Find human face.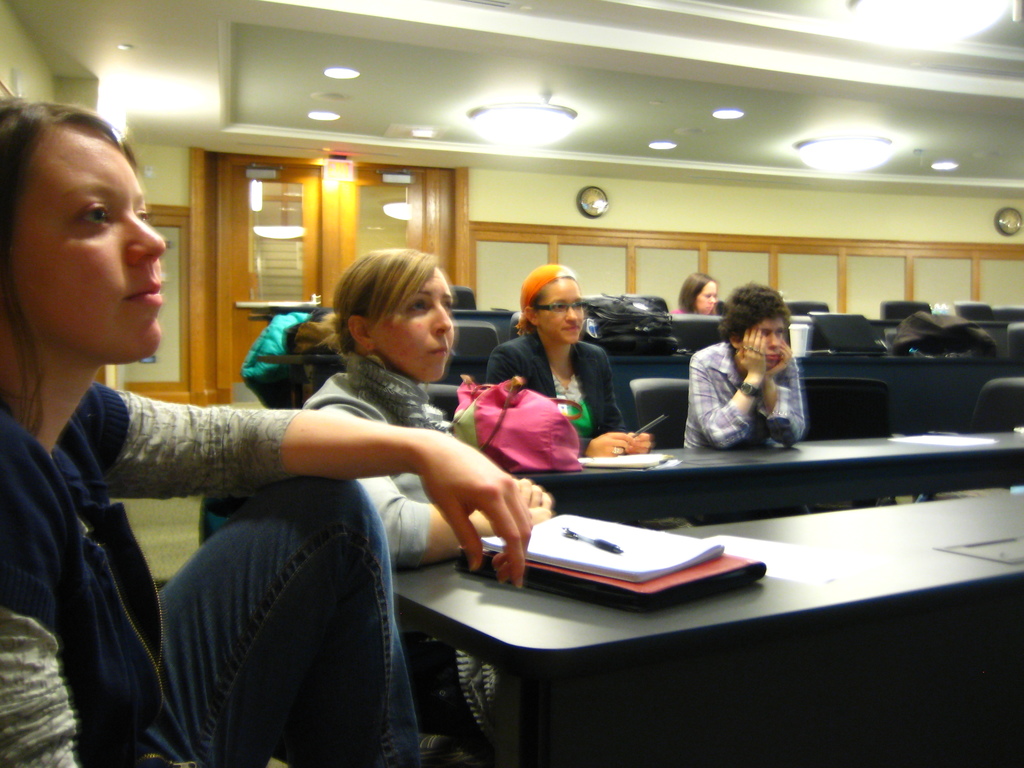
697:284:718:314.
